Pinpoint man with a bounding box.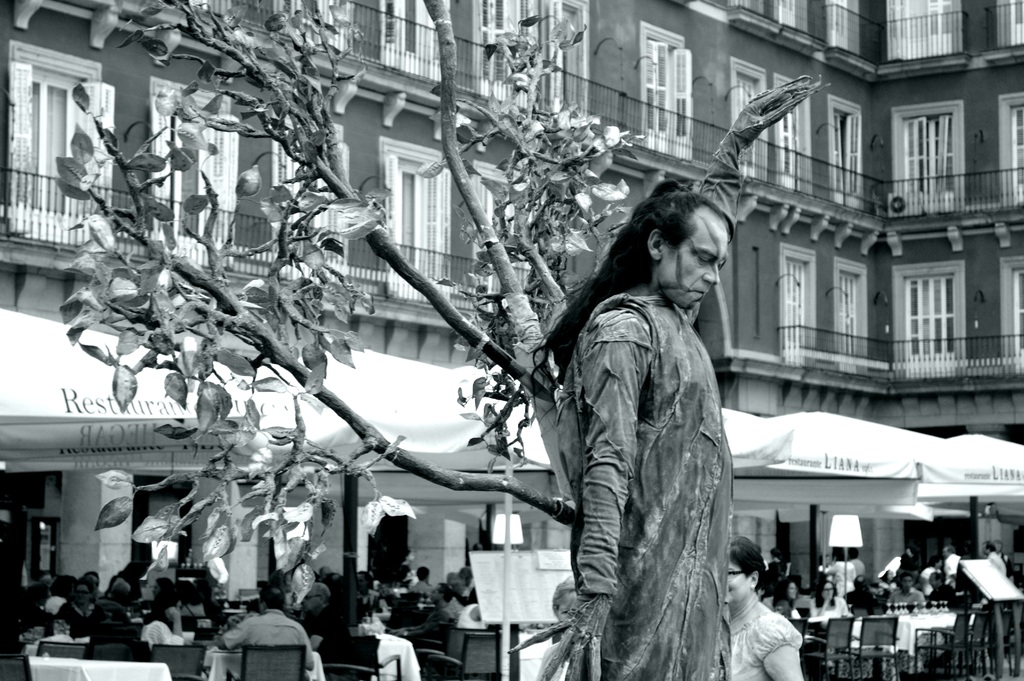
[214,584,315,679].
